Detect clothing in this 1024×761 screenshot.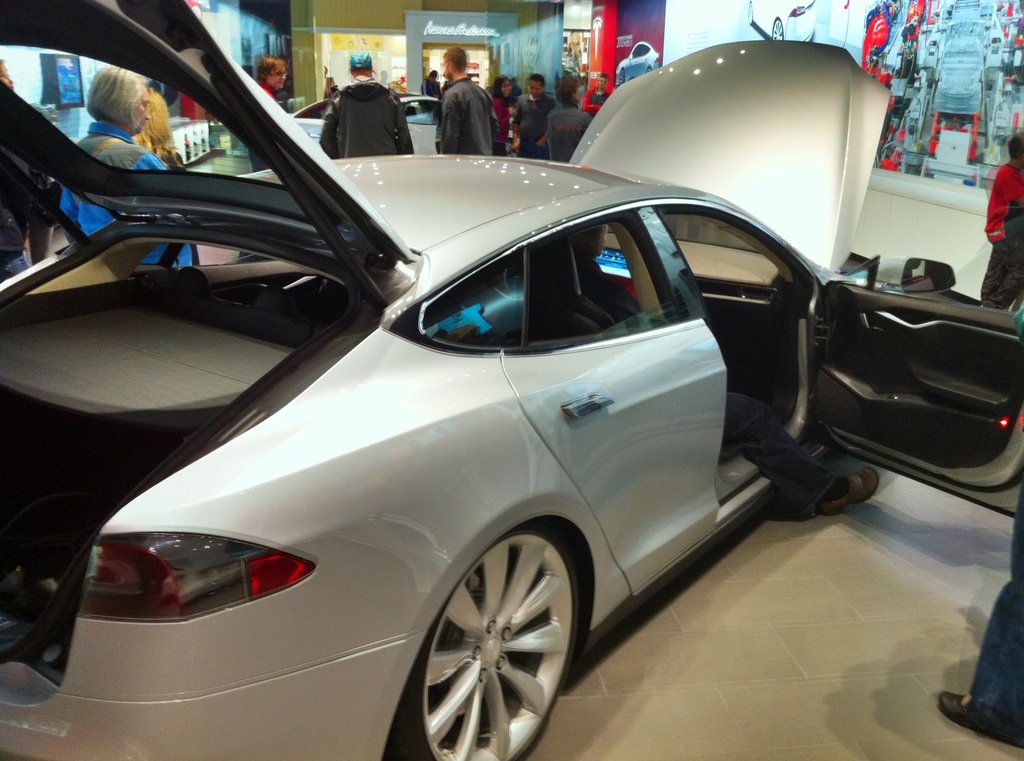
Detection: bbox(581, 81, 614, 116).
